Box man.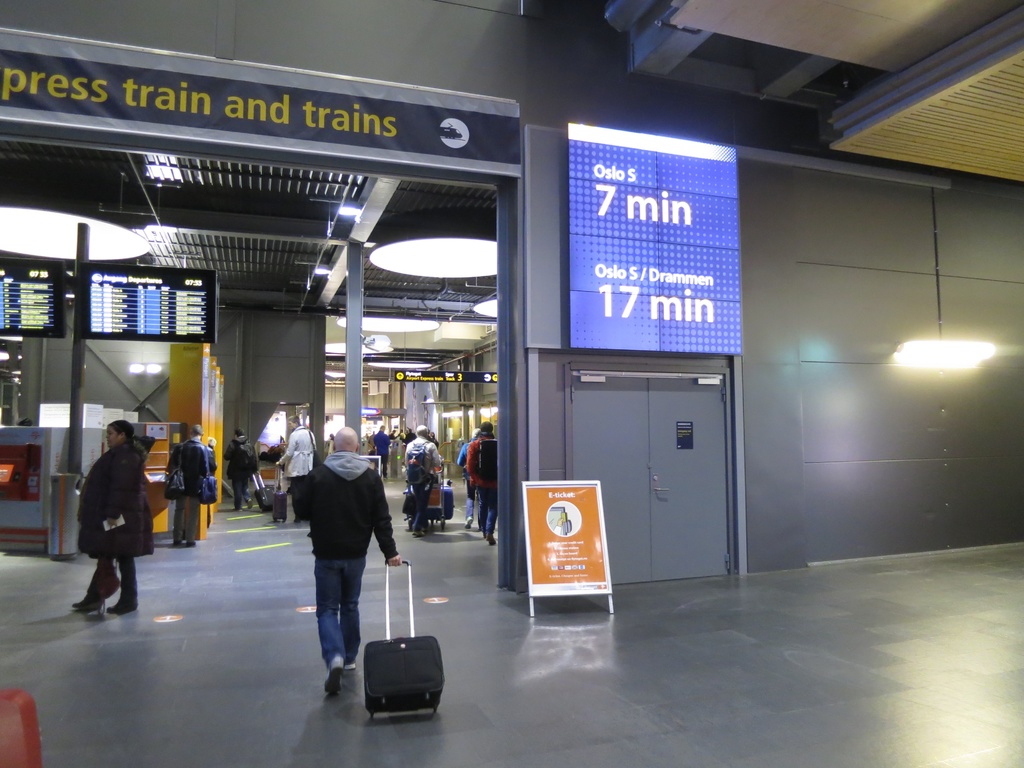
bbox(372, 423, 391, 473).
